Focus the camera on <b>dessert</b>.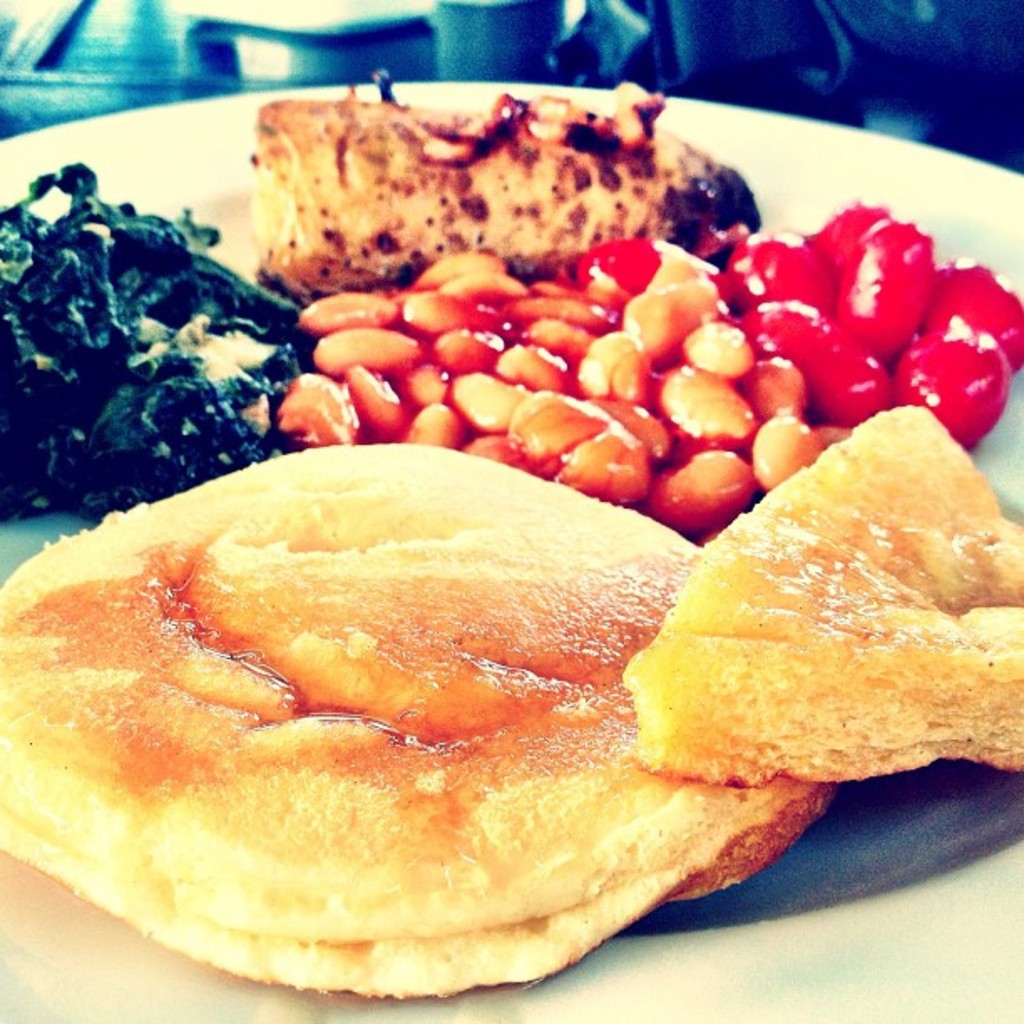
Focus region: locate(0, 443, 838, 1007).
